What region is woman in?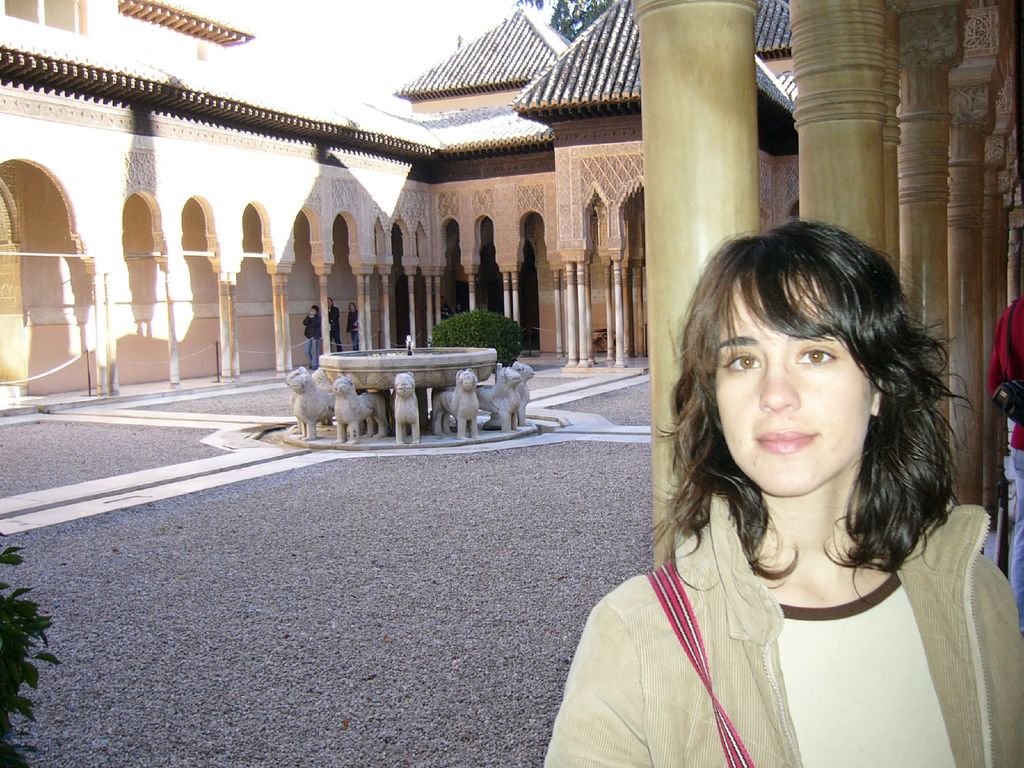
rect(554, 216, 1004, 758).
